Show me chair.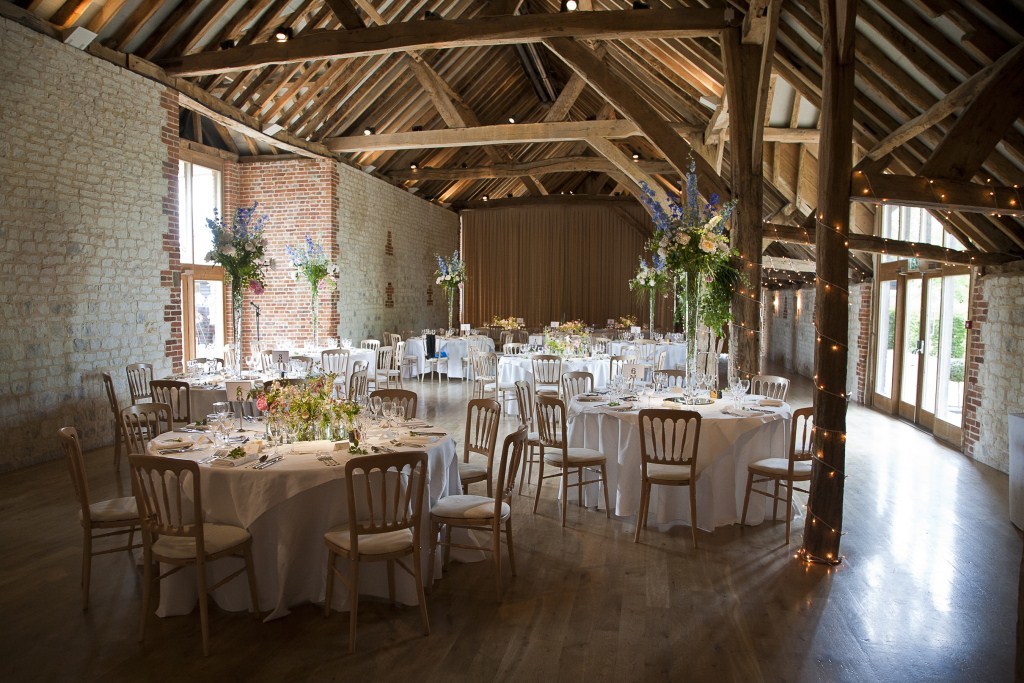
chair is here: crop(130, 453, 264, 660).
